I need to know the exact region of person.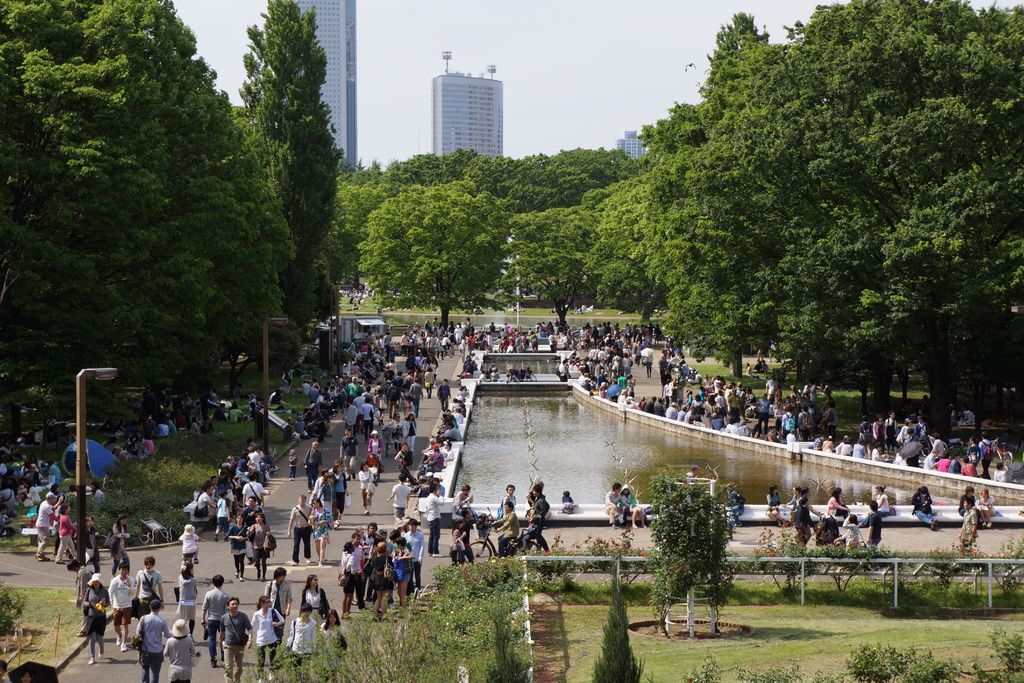
Region: [562, 491, 572, 516].
